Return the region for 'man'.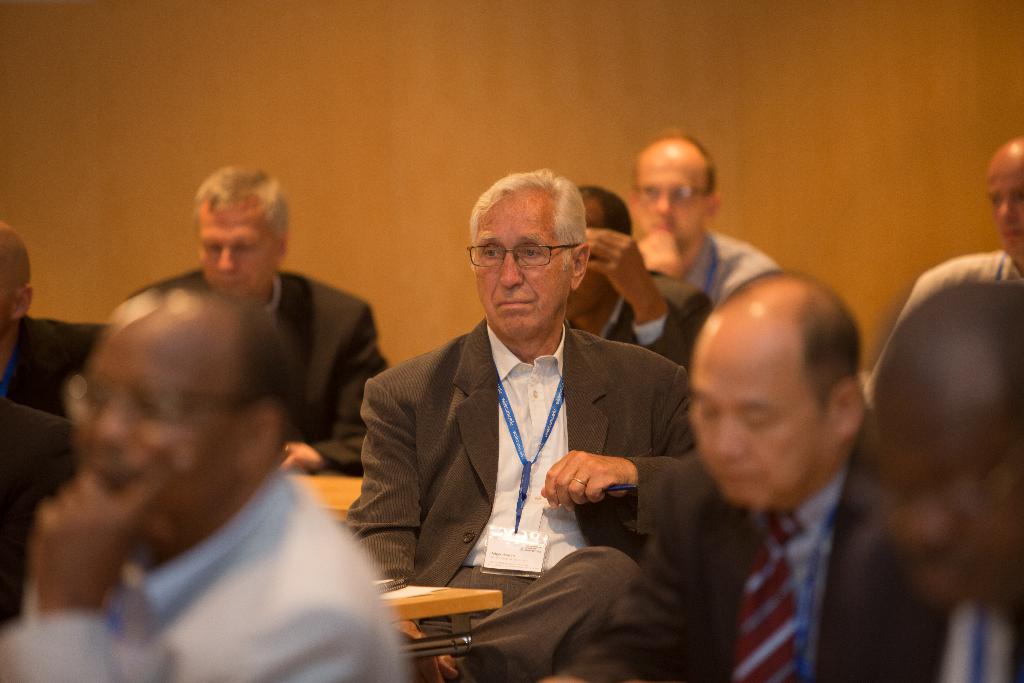
detection(0, 220, 115, 425).
